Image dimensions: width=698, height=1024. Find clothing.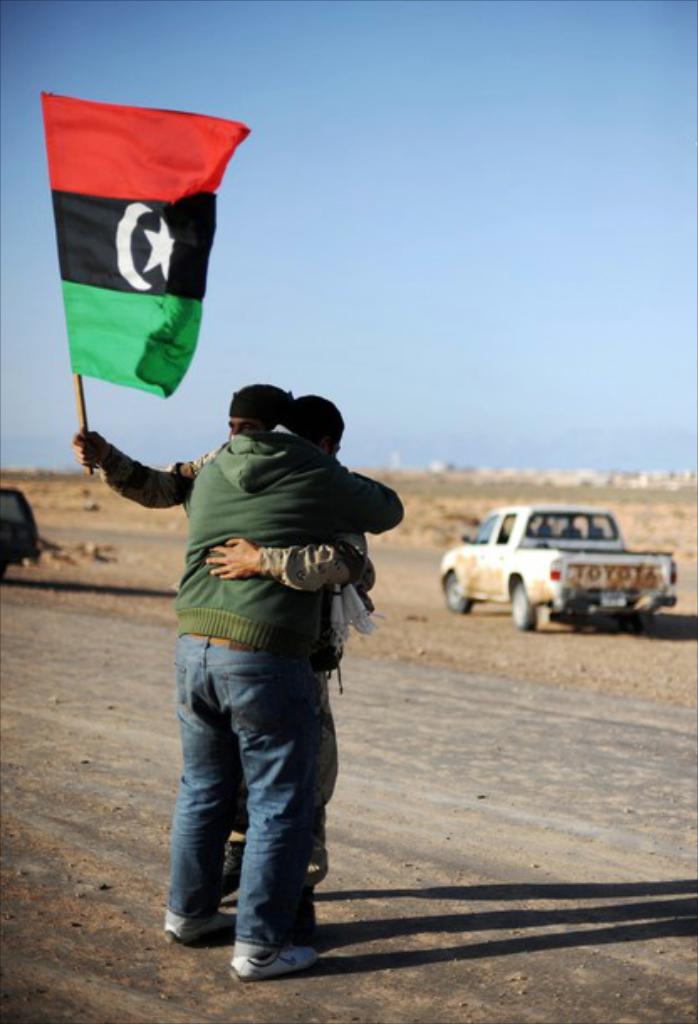
select_region(168, 421, 391, 965).
